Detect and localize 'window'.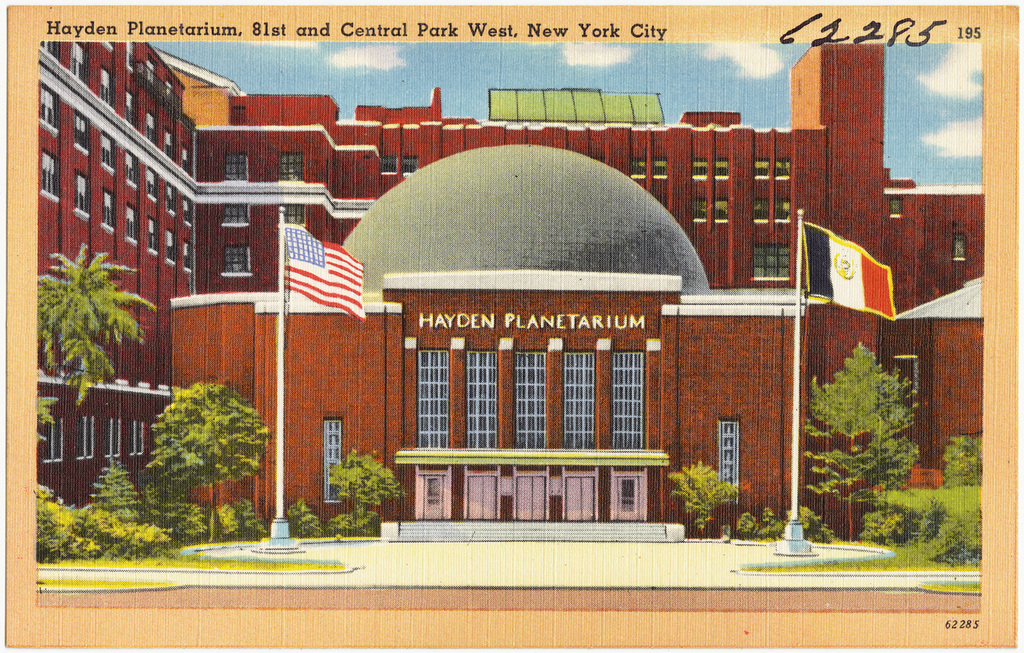
Localized at 76, 114, 90, 156.
